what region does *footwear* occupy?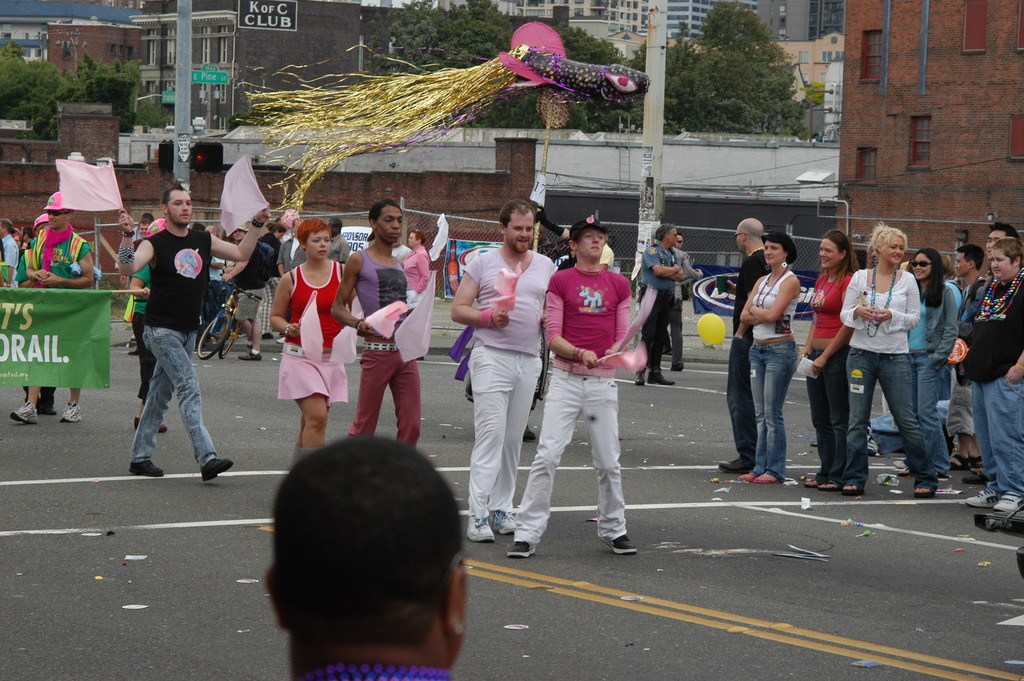
BBox(636, 365, 650, 382).
